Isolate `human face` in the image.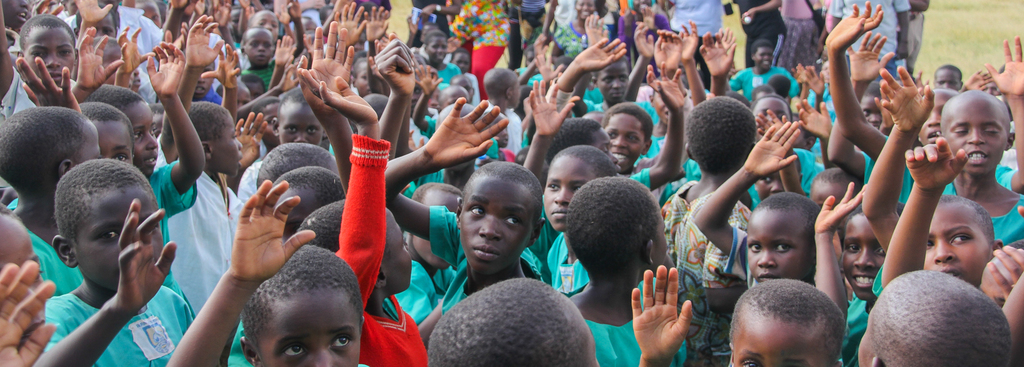
Isolated region: {"x1": 757, "y1": 172, "x2": 785, "y2": 203}.
